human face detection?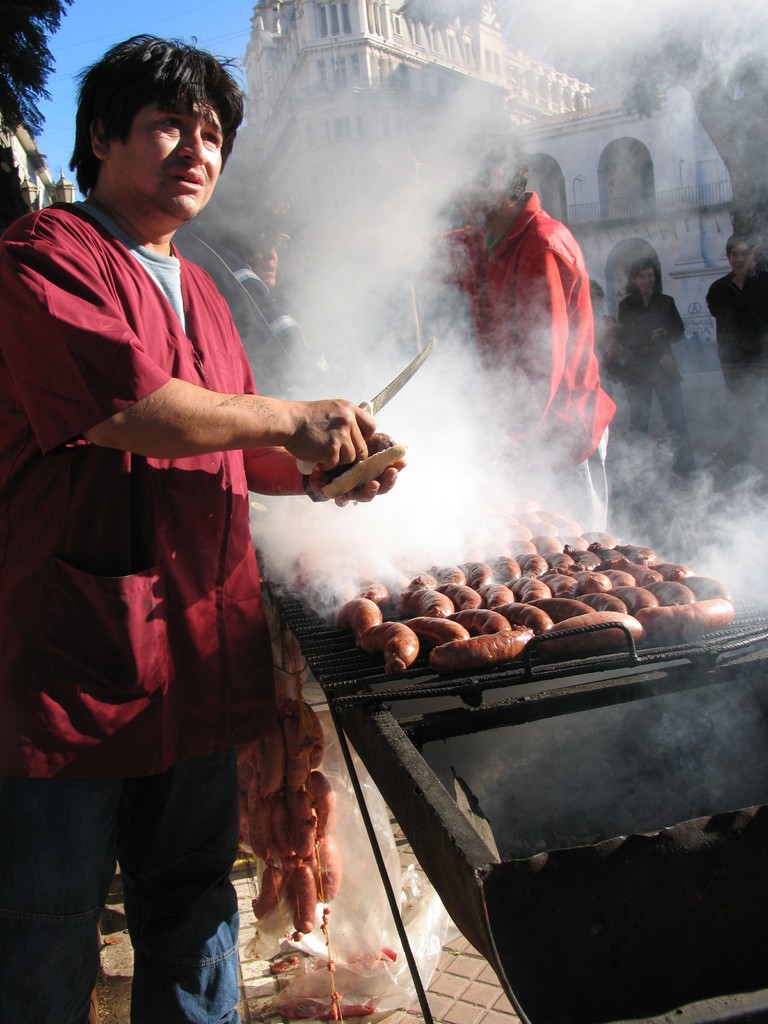
[left=730, top=245, right=751, bottom=268]
